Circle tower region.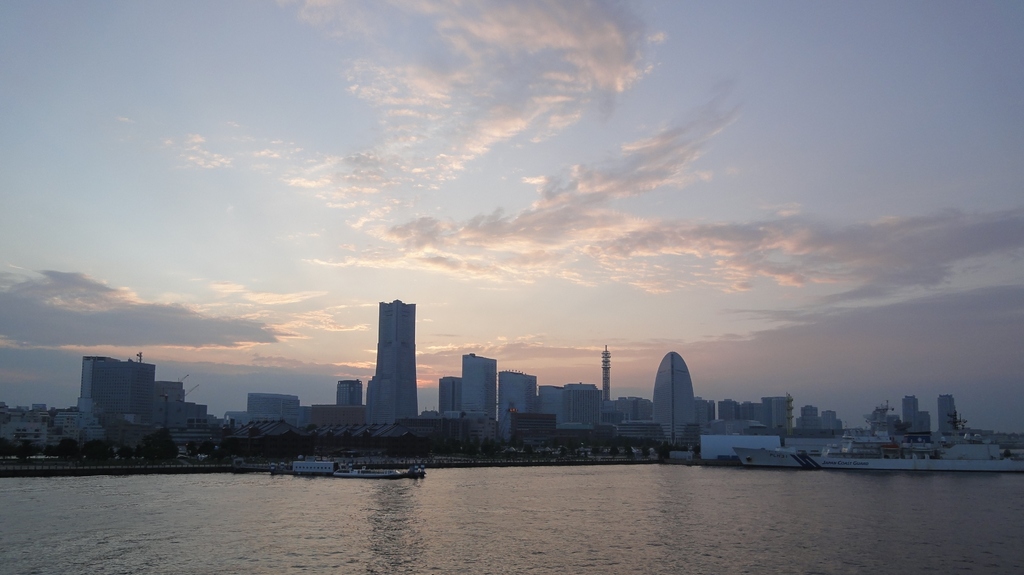
Region: (x1=336, y1=380, x2=359, y2=405).
